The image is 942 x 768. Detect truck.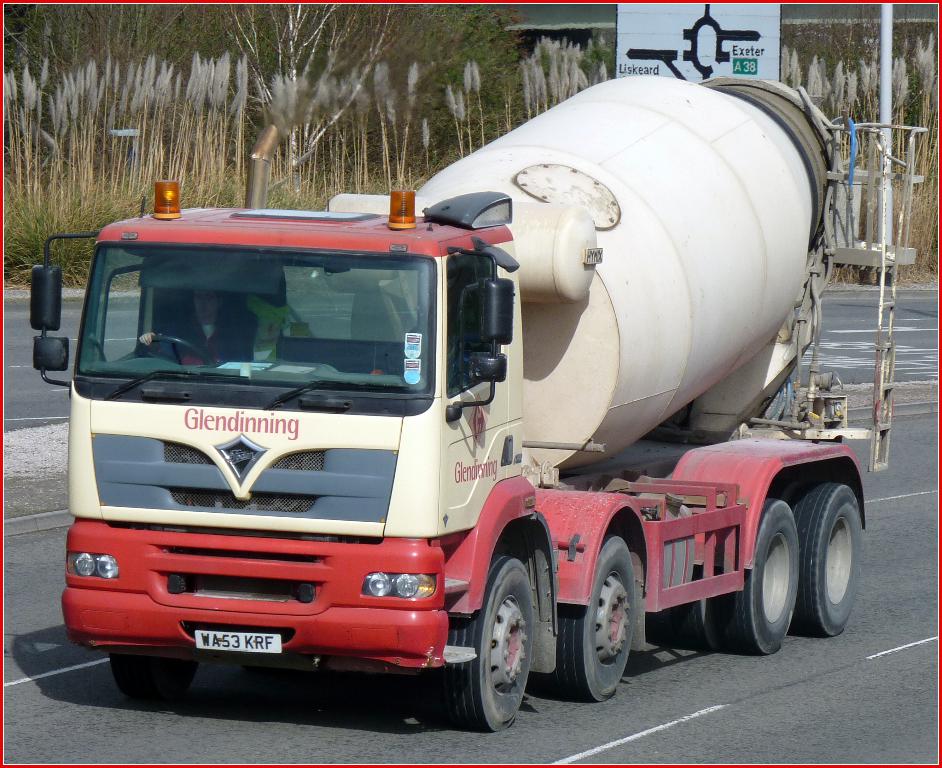
Detection: locate(29, 68, 928, 733).
